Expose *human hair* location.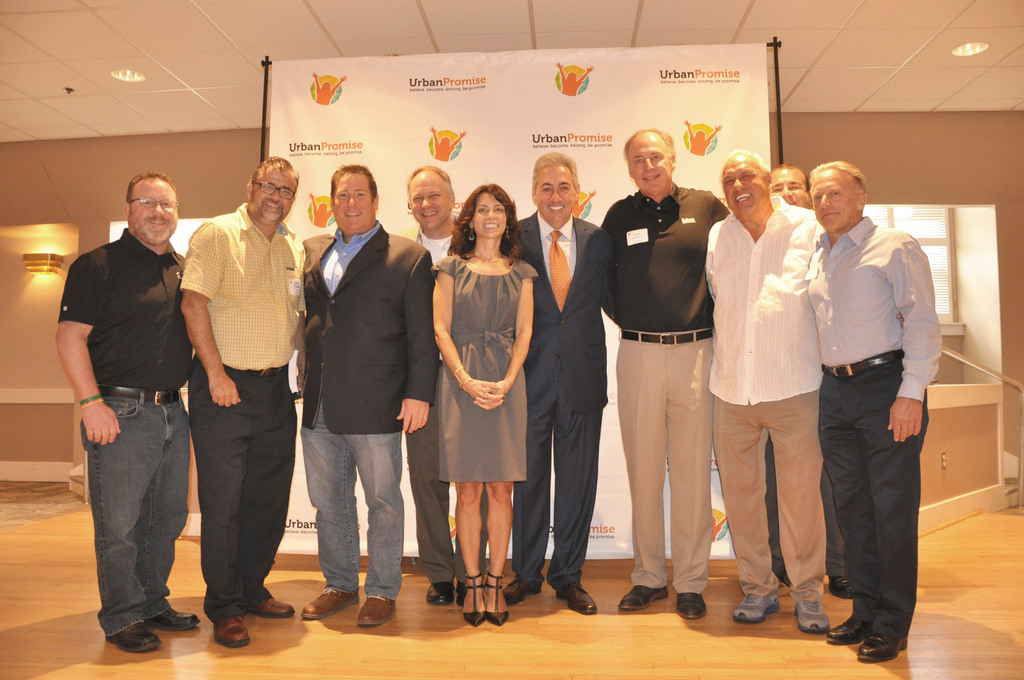
Exposed at [left=329, top=163, right=378, bottom=206].
